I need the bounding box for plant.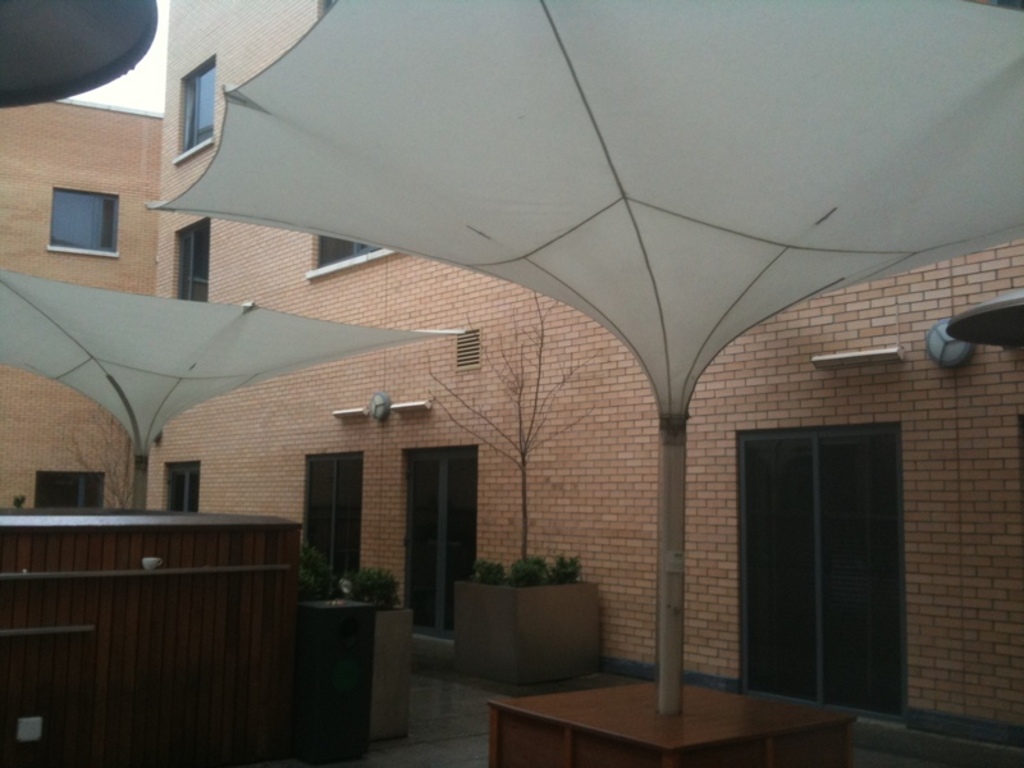
Here it is: <region>553, 552, 580, 586</region>.
